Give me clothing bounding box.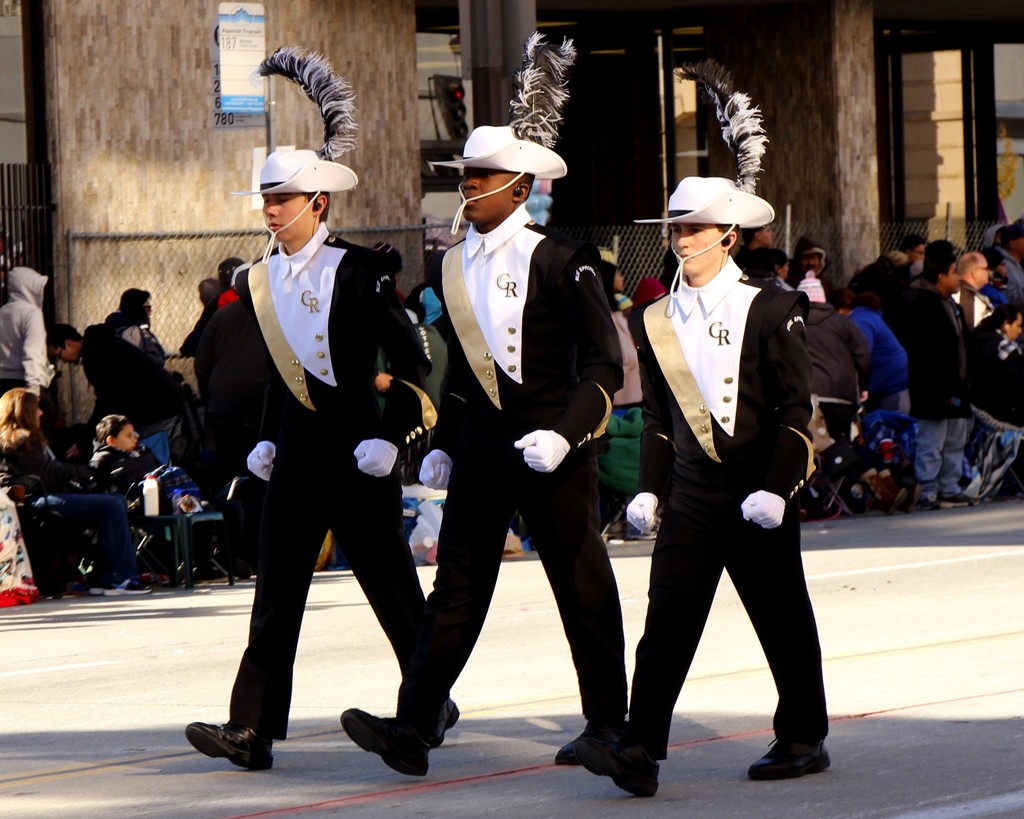
bbox=(210, 204, 441, 738).
